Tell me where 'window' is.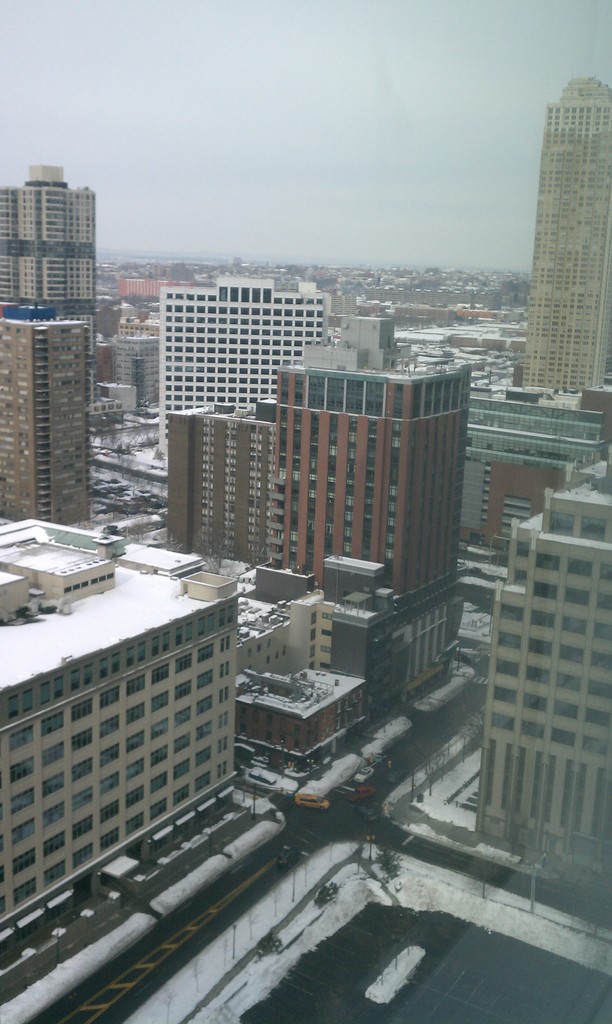
'window' is at (198,616,205,637).
